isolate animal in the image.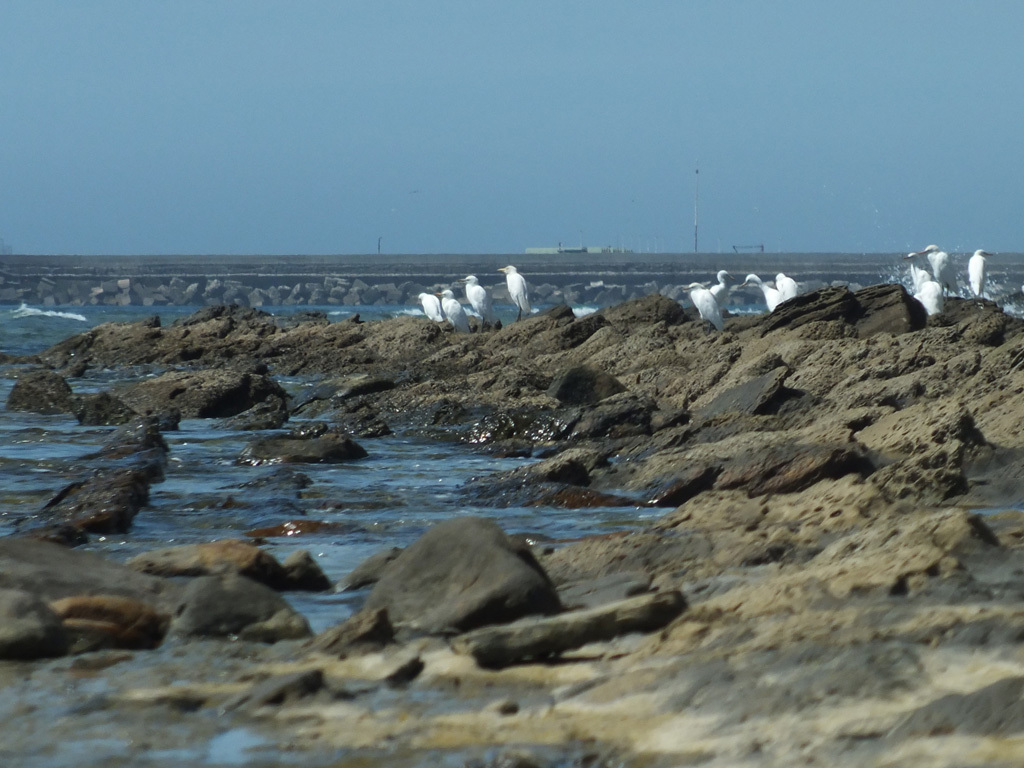
Isolated region: box=[435, 287, 466, 330].
